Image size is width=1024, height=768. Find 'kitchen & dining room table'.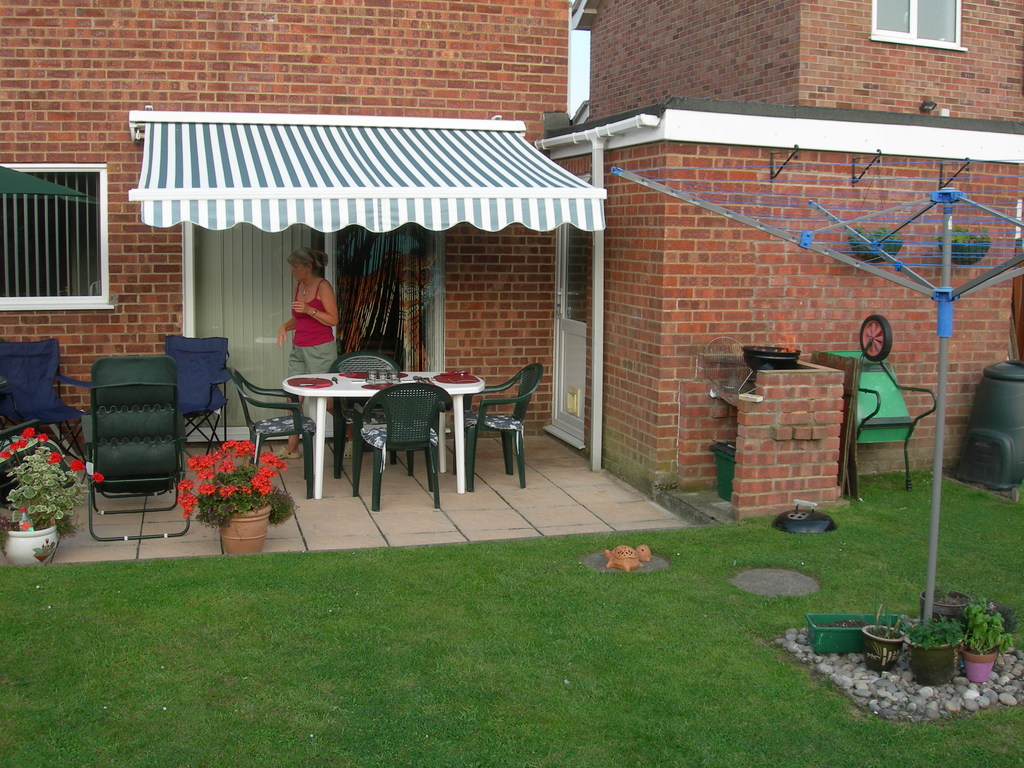
l=291, t=360, r=535, b=497.
